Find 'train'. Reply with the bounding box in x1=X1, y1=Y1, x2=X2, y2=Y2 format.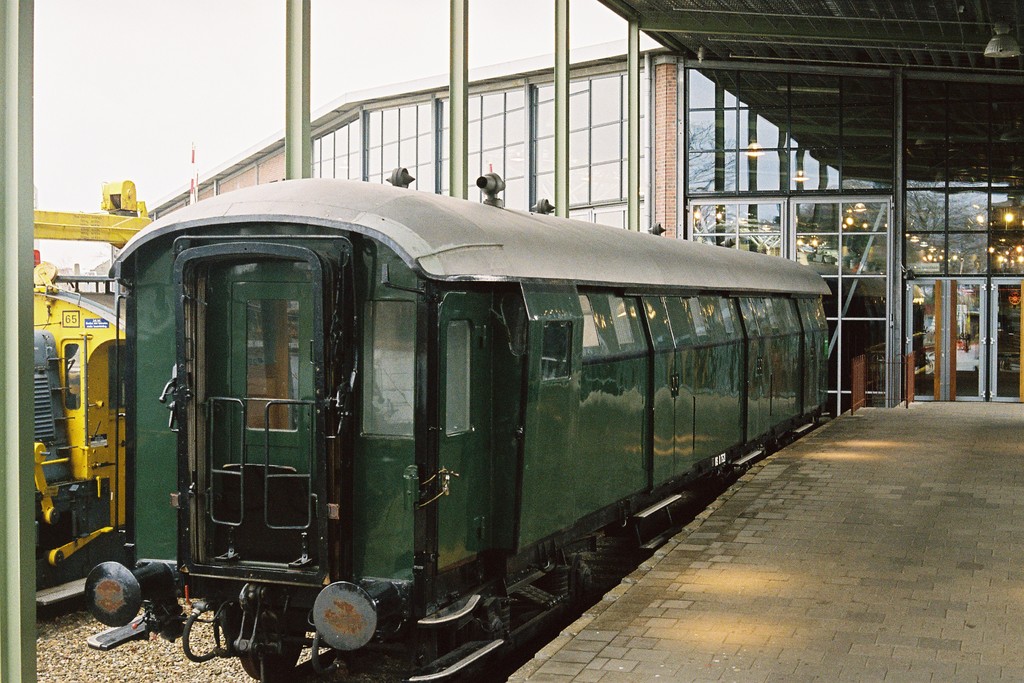
x1=84, y1=181, x2=837, y2=682.
